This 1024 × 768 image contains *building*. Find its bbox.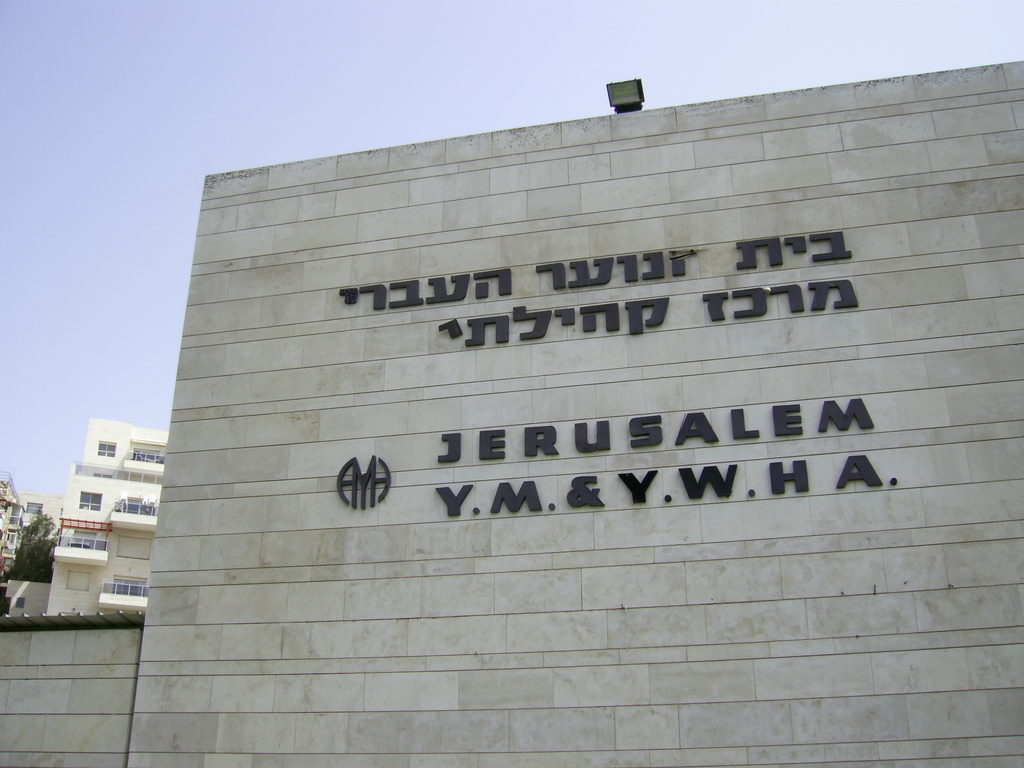
box(41, 425, 173, 626).
